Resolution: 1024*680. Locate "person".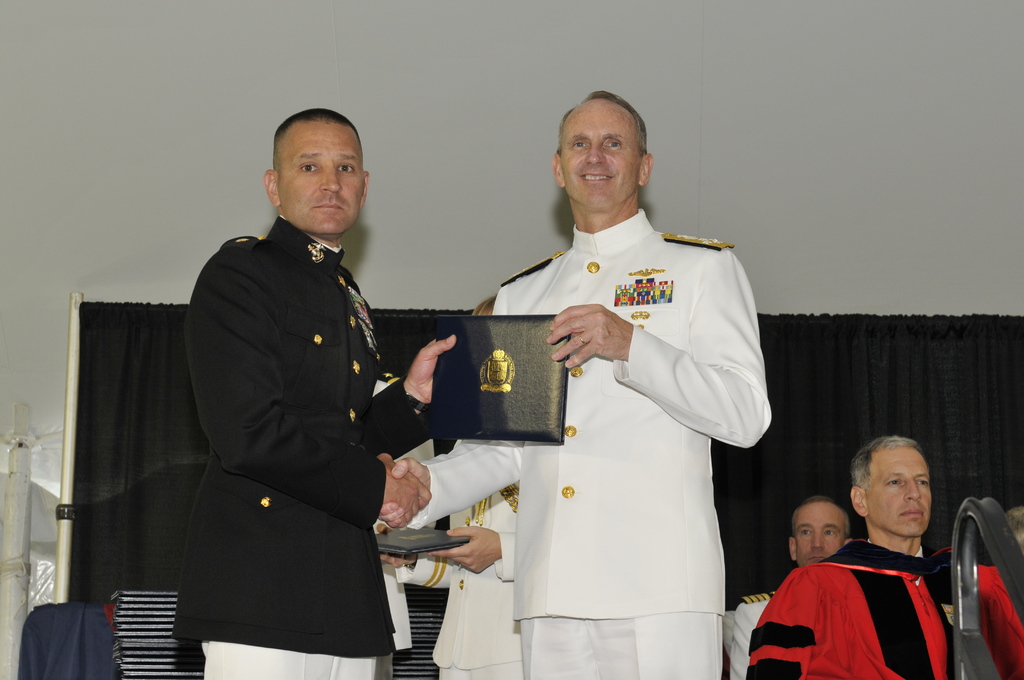
<box>742,433,1023,679</box>.
